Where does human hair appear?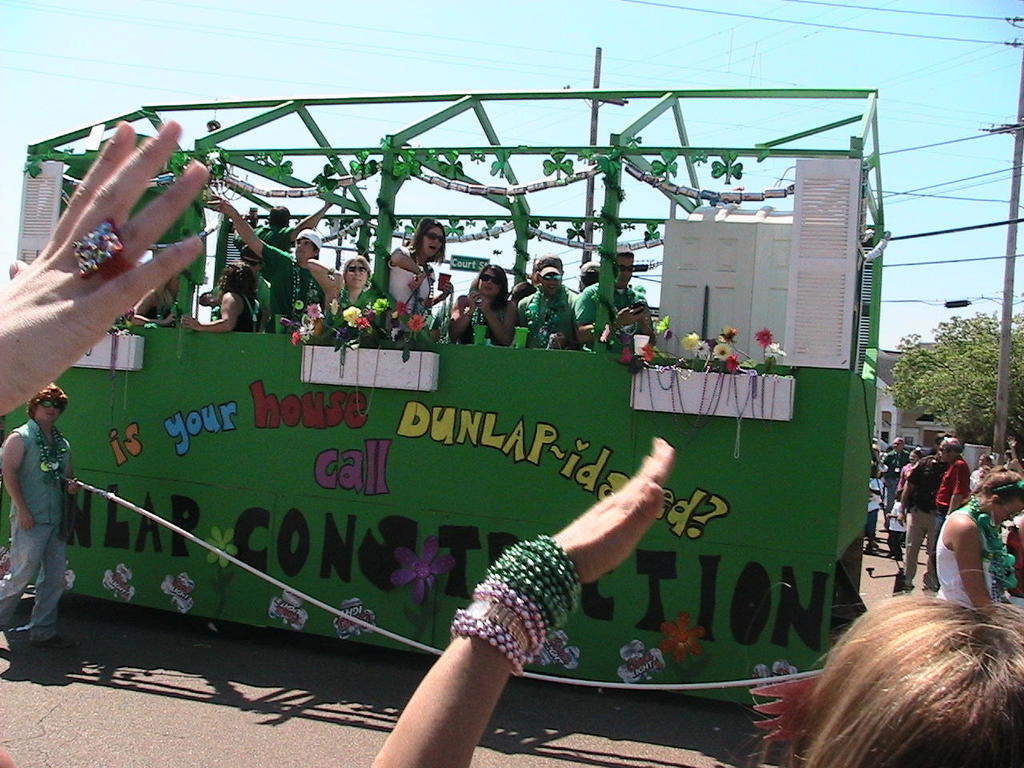
Appears at Rect(338, 255, 370, 282).
